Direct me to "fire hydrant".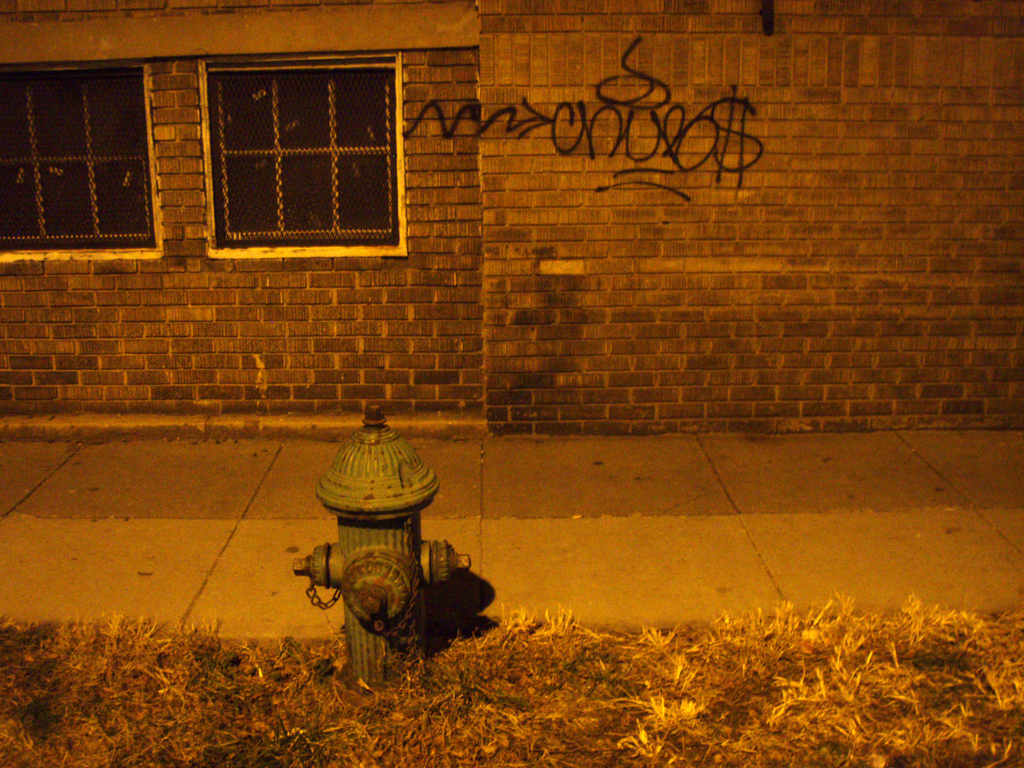
Direction: region(295, 402, 471, 688).
